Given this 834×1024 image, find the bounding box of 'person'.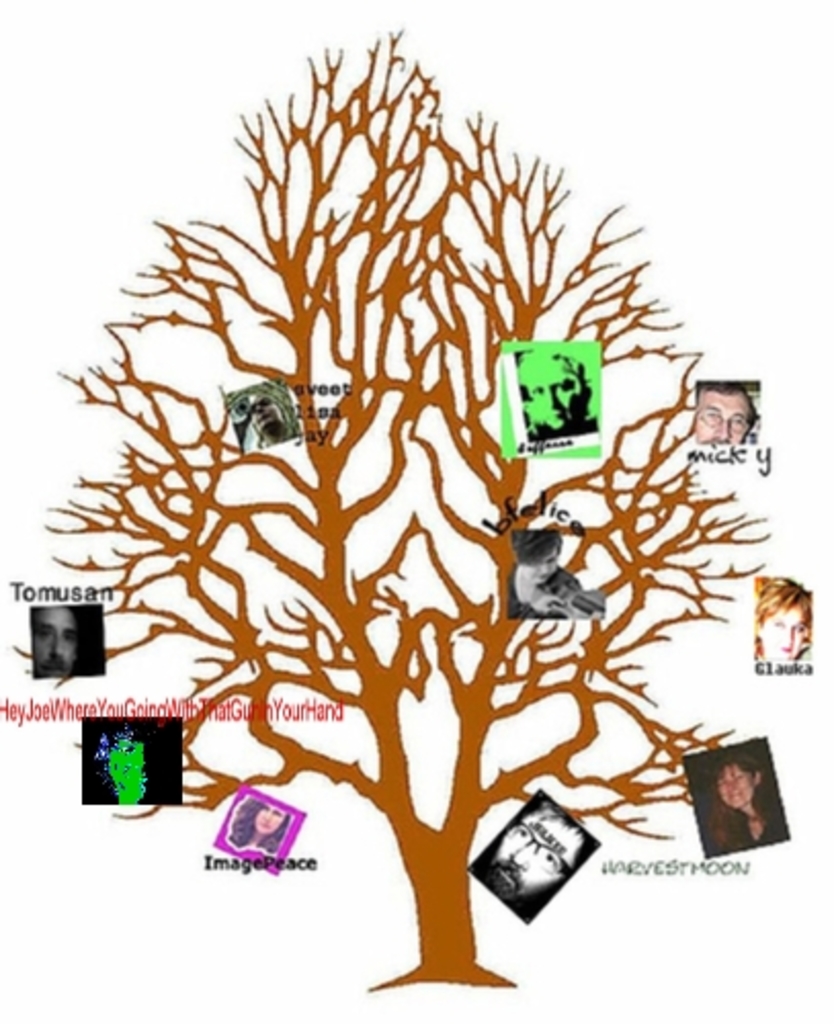
locate(510, 346, 602, 446).
